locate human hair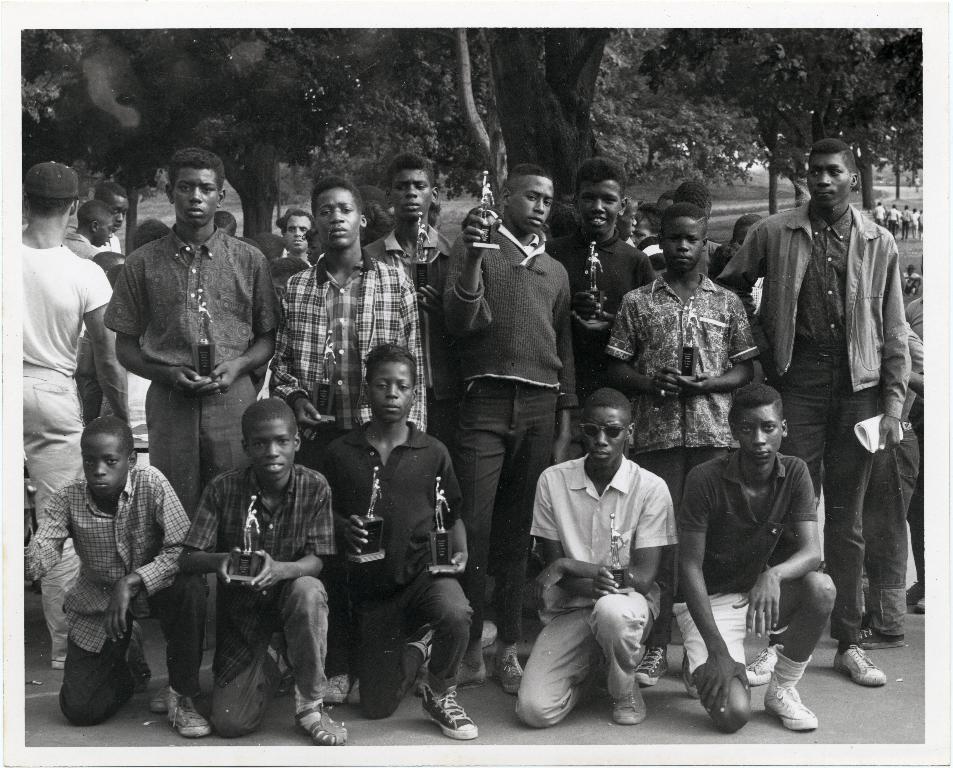
Rect(506, 169, 548, 197)
